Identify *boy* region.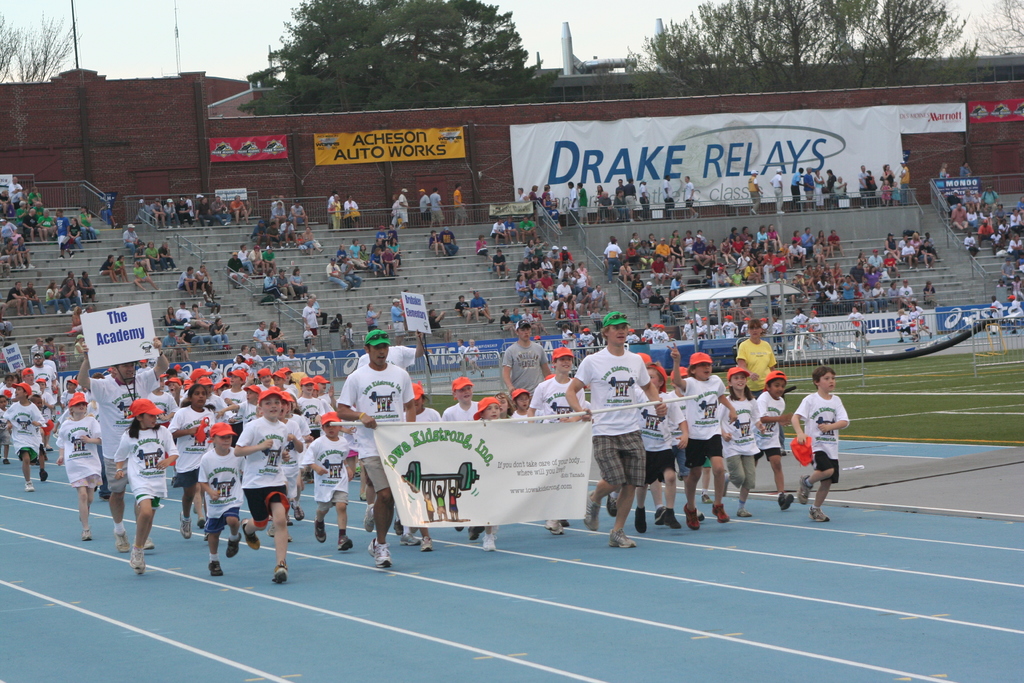
Region: <bbox>204, 379, 234, 420</bbox>.
